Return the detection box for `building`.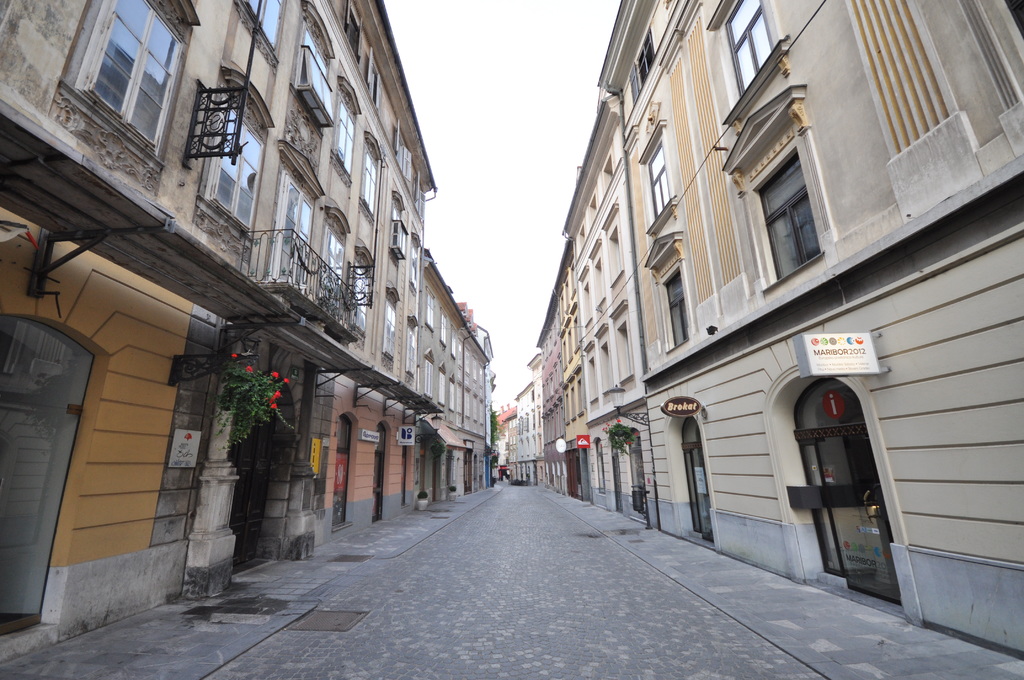
<bbox>534, 0, 1023, 670</bbox>.
